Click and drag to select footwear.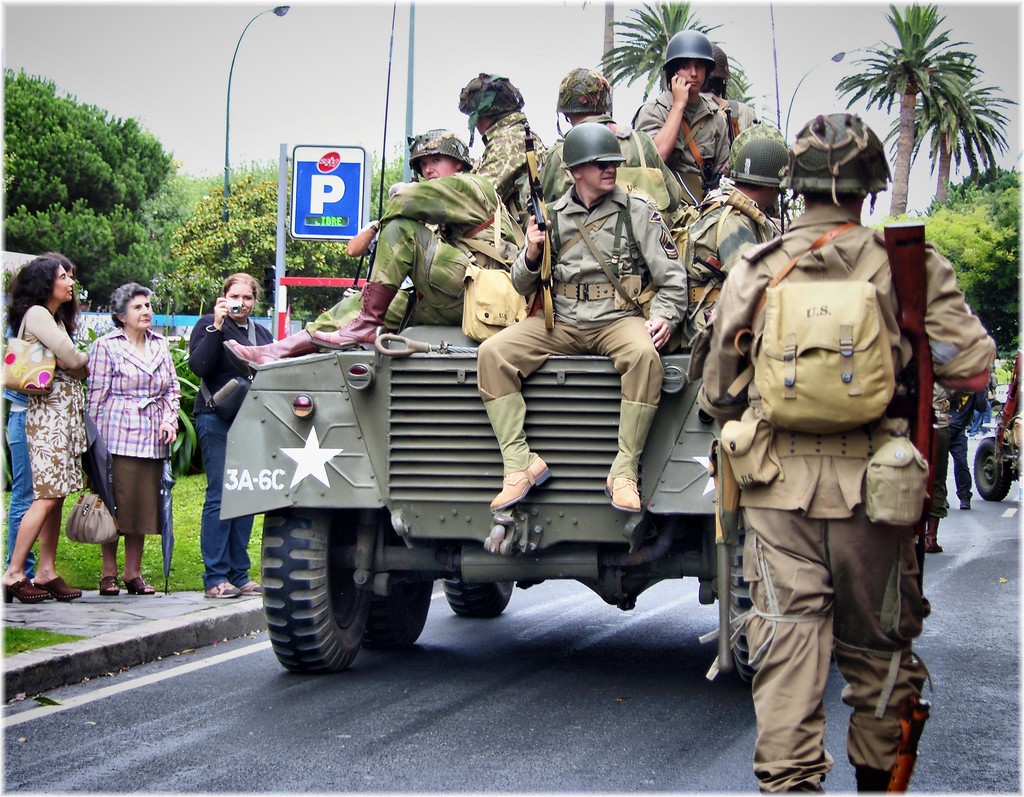
Selection: [x1=493, y1=451, x2=552, y2=511].
